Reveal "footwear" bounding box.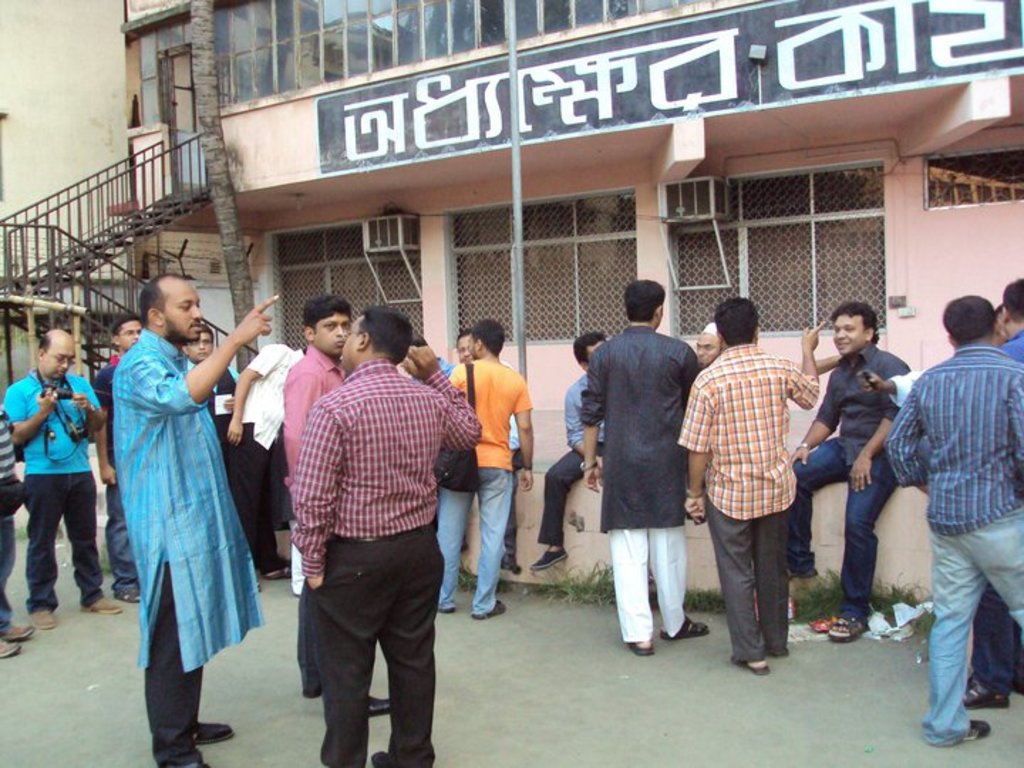
Revealed: [left=256, top=556, right=297, bottom=580].
